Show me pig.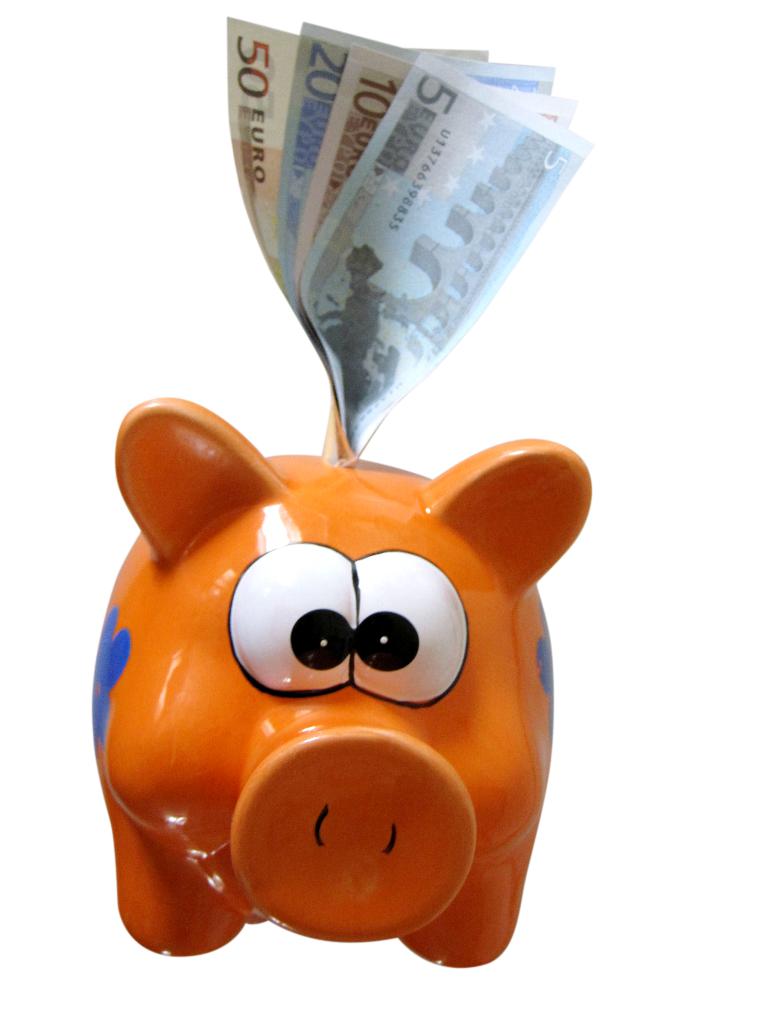
pig is here: {"x1": 86, "y1": 393, "x2": 591, "y2": 970}.
